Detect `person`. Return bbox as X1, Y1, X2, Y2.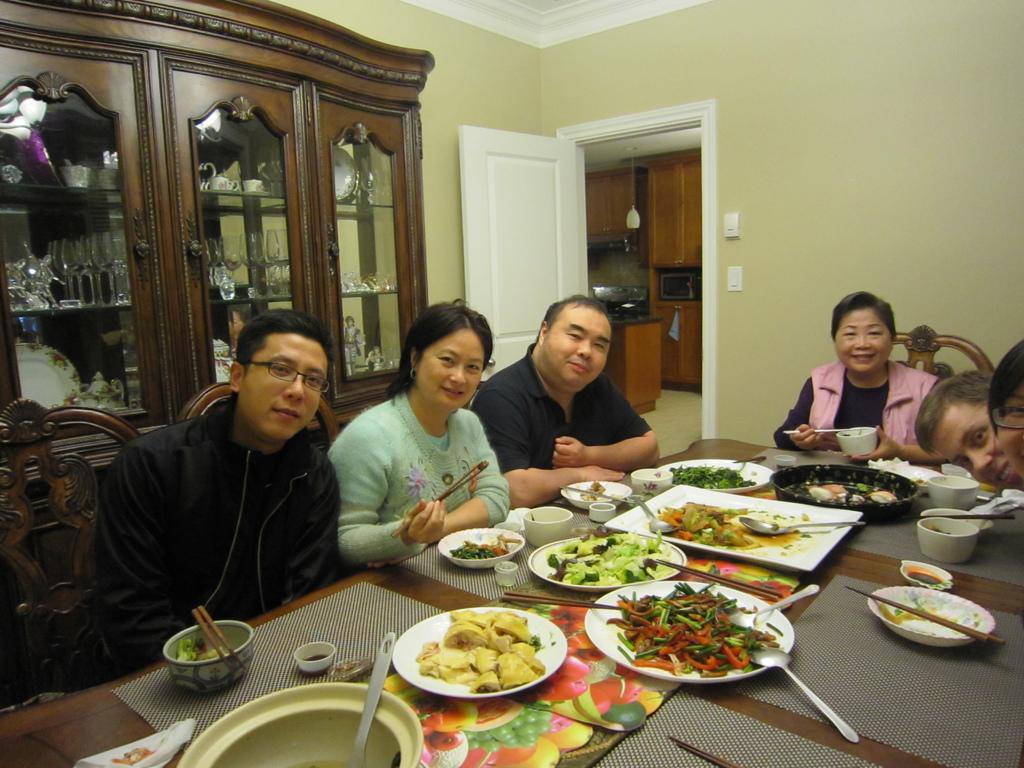
100, 308, 333, 667.
